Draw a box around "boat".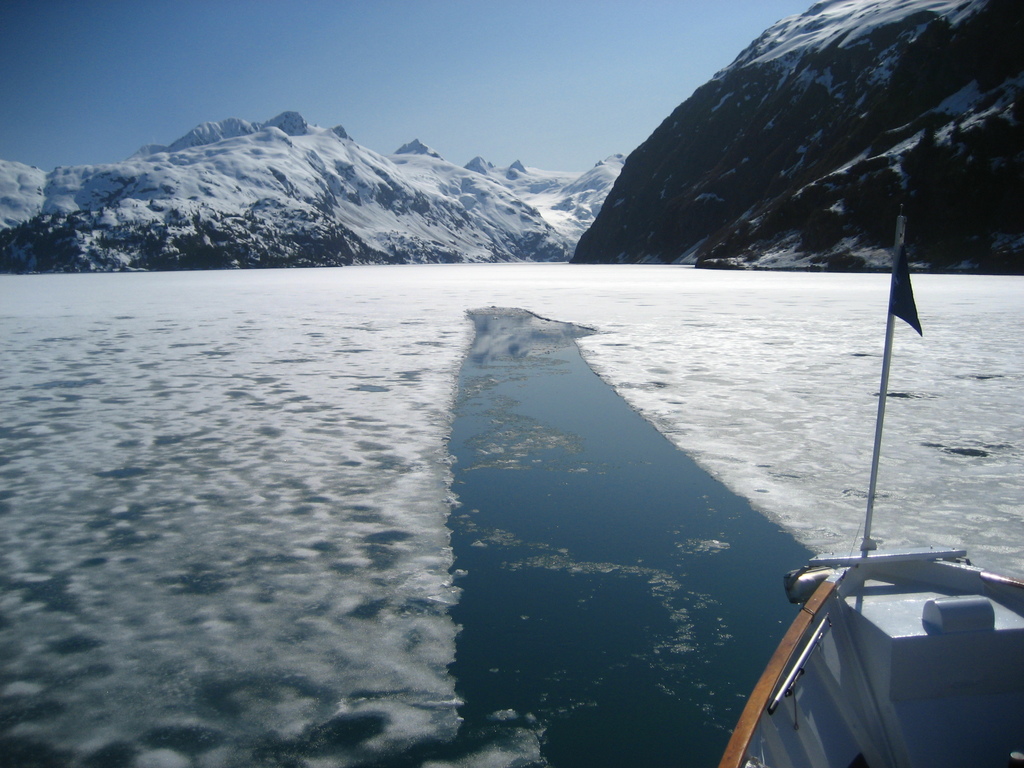
box=[715, 202, 1023, 767].
